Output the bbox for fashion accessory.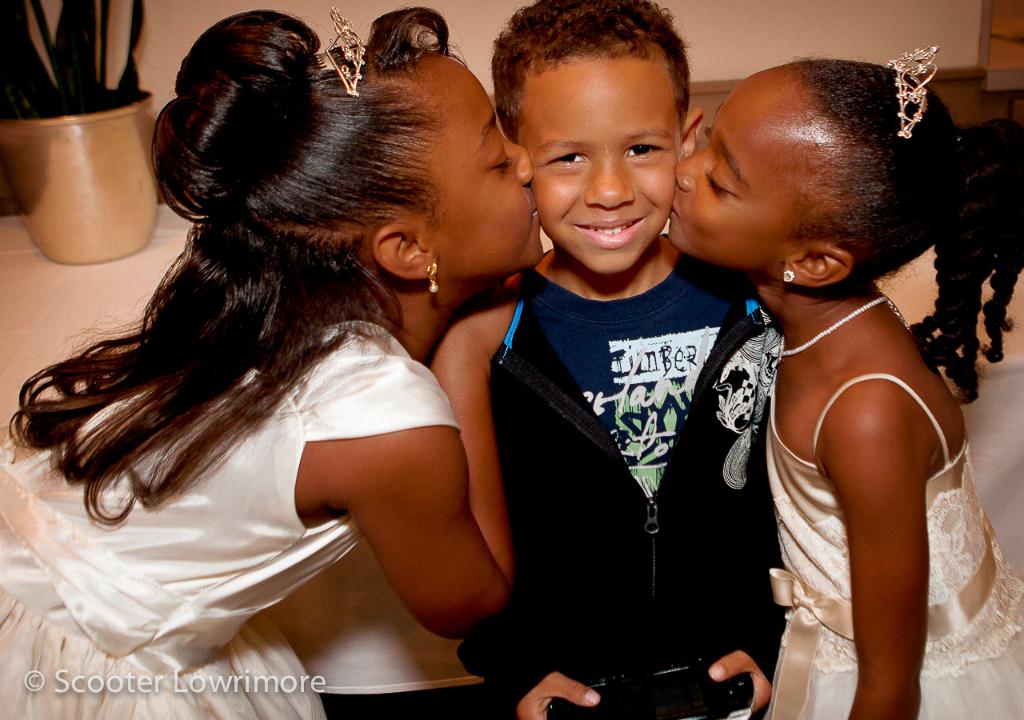
locate(428, 265, 440, 293).
